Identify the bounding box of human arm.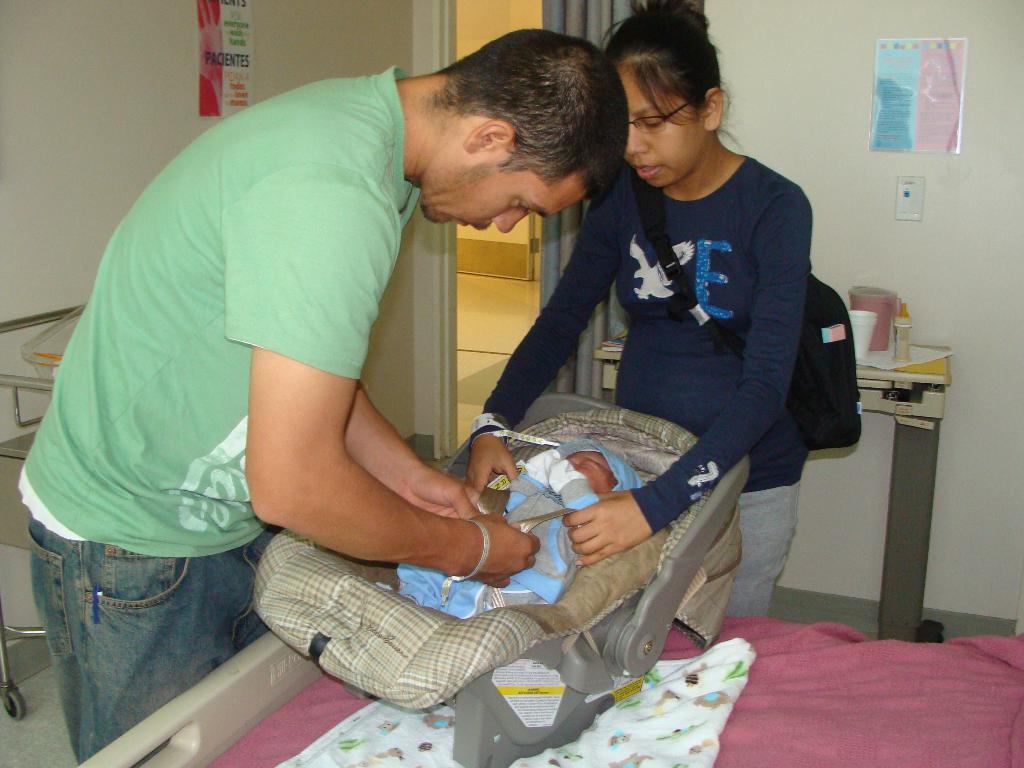
box=[253, 172, 541, 592].
